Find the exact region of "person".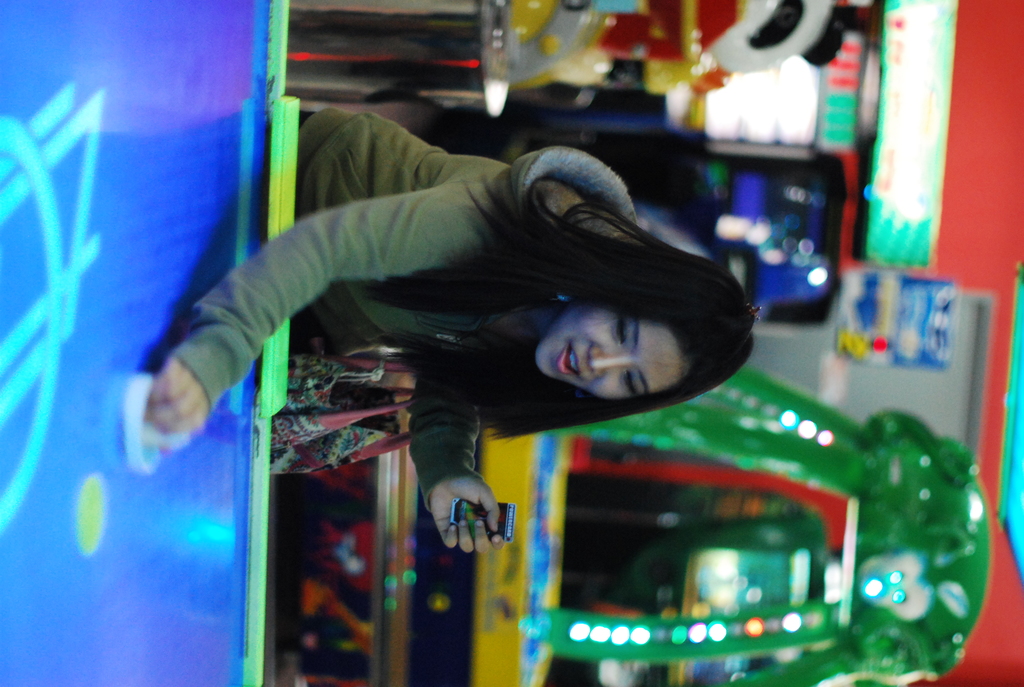
Exact region: 132:127:731:523.
